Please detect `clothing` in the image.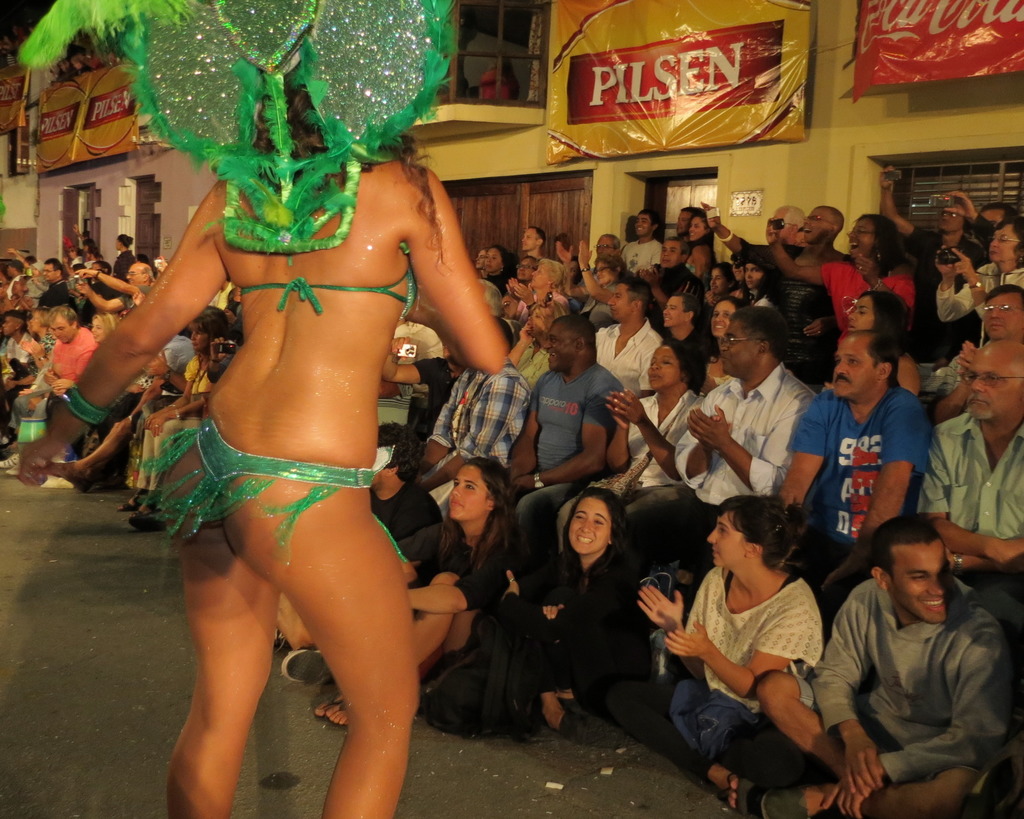
(left=782, top=386, right=934, bottom=560).
